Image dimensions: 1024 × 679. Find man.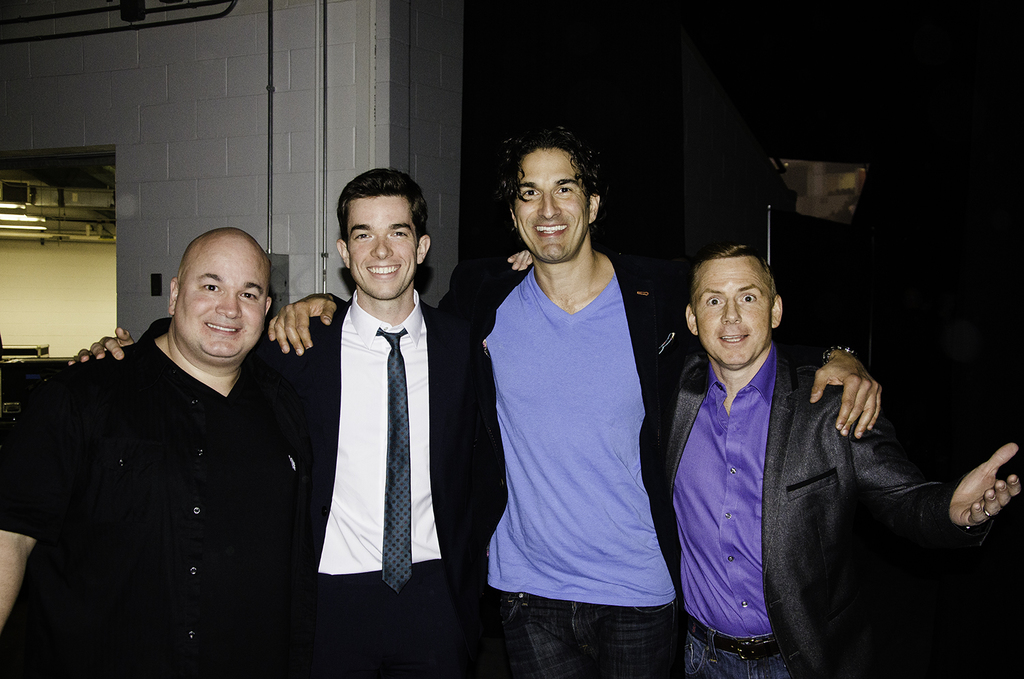
Rect(66, 169, 483, 678).
